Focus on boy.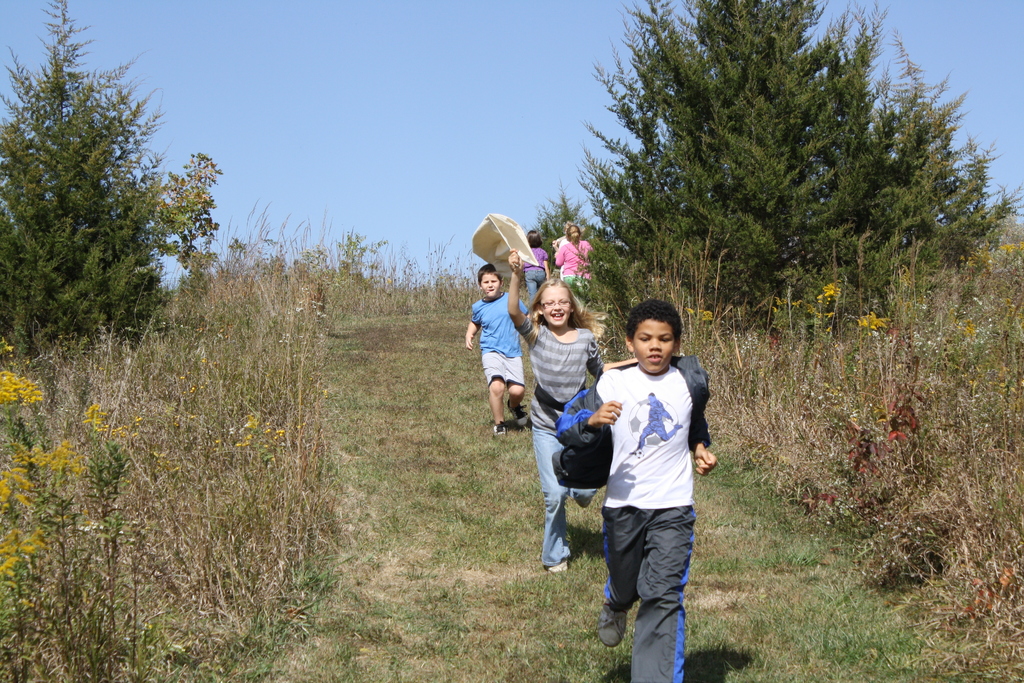
Focused at rect(463, 263, 530, 440).
